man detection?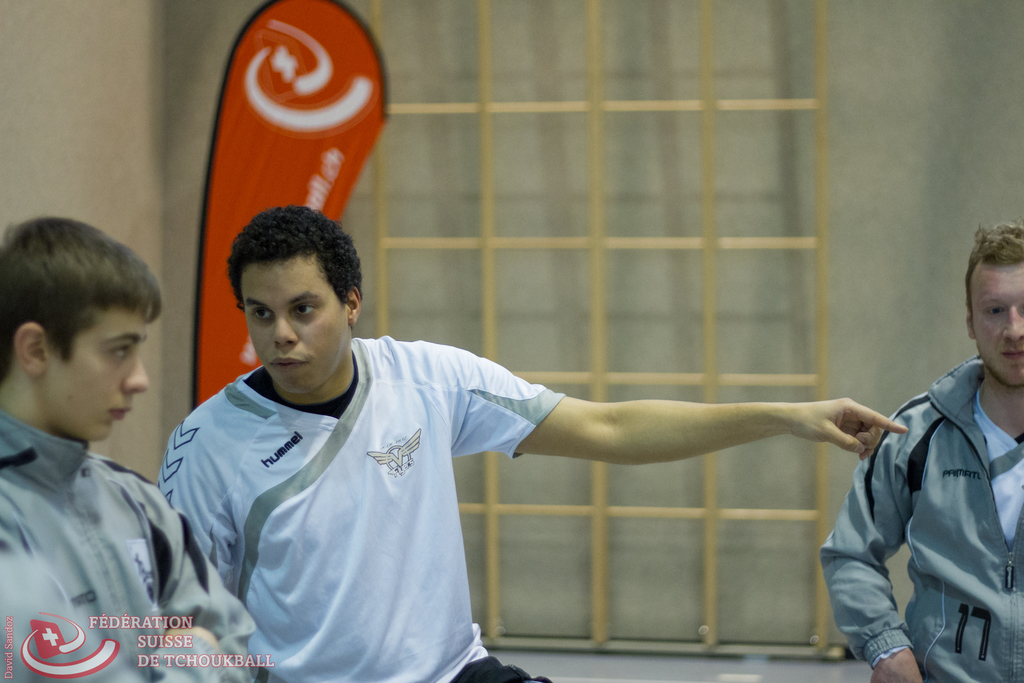
[left=153, top=205, right=910, bottom=682]
